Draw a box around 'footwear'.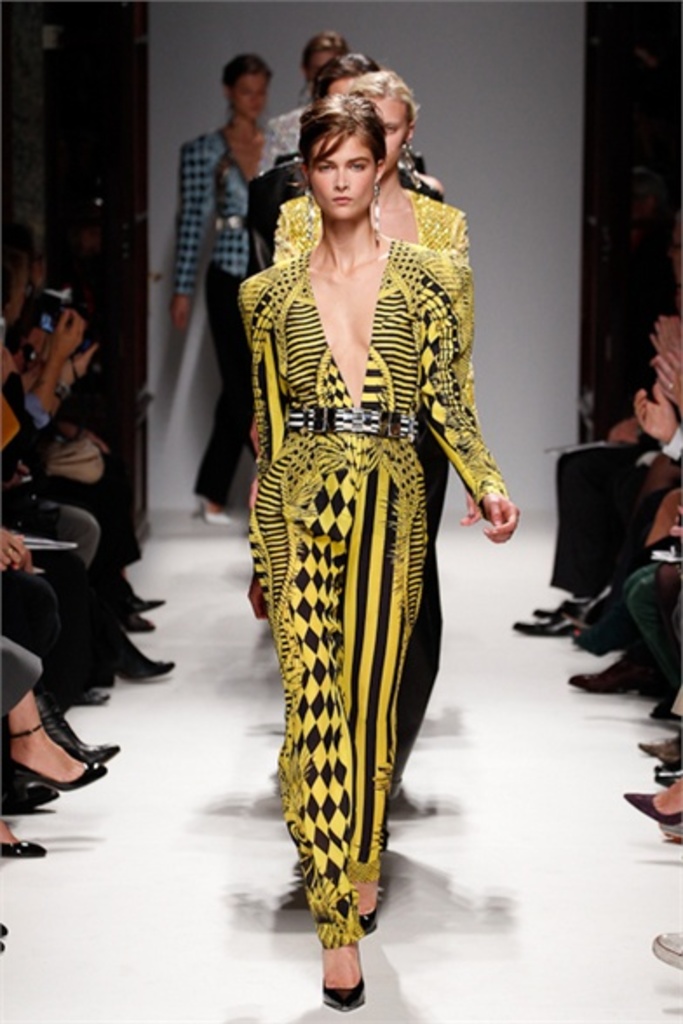
l=653, t=698, r=681, b=724.
